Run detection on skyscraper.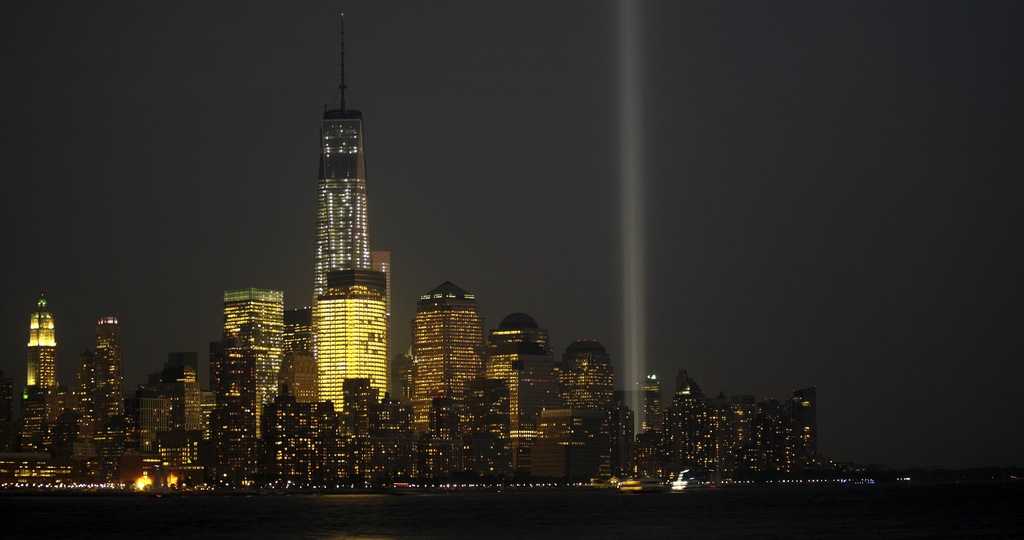
Result: [x1=285, y1=4, x2=401, y2=417].
